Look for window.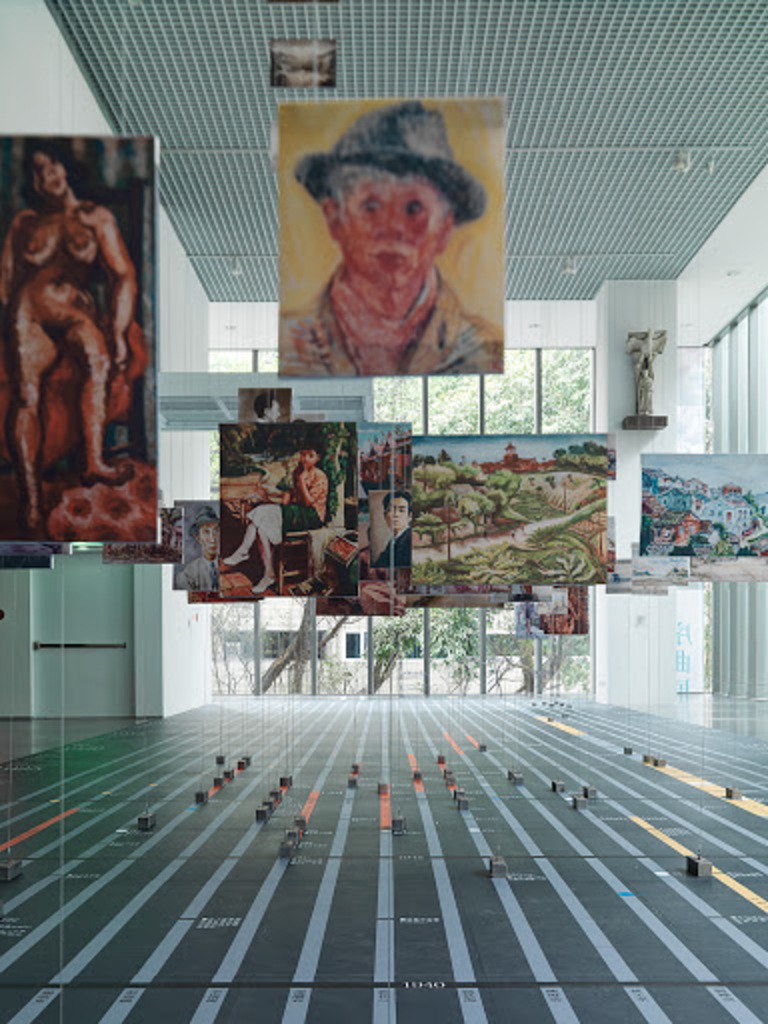
Found: bbox=(428, 374, 478, 438).
